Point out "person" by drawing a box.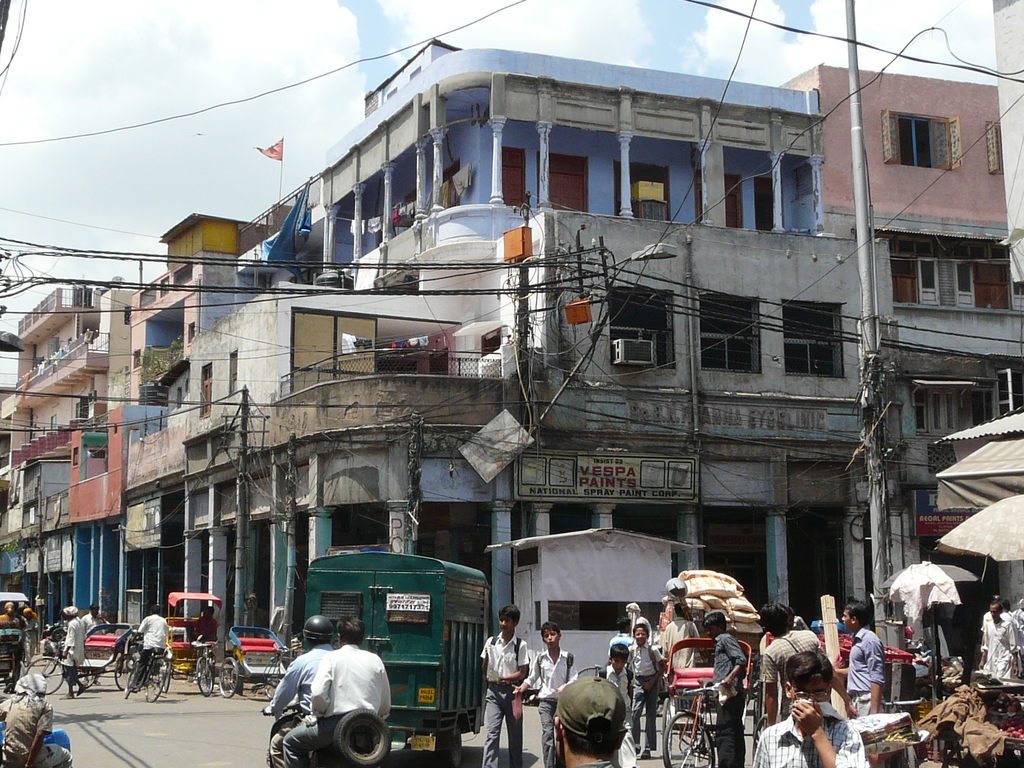
(130,604,177,689).
